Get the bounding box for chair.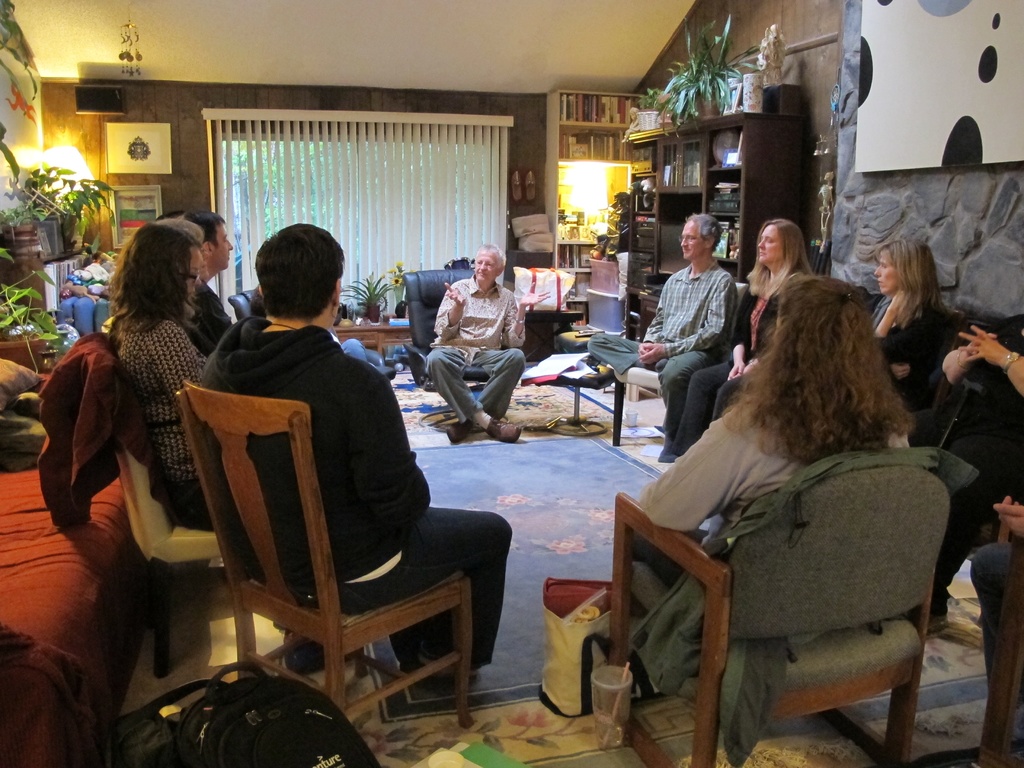
(399, 271, 499, 435).
